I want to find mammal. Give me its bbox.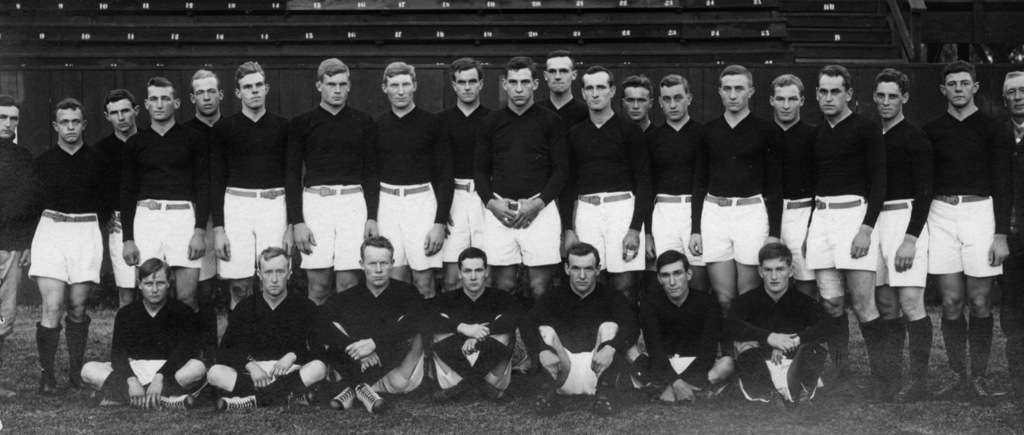
region(182, 68, 228, 317).
